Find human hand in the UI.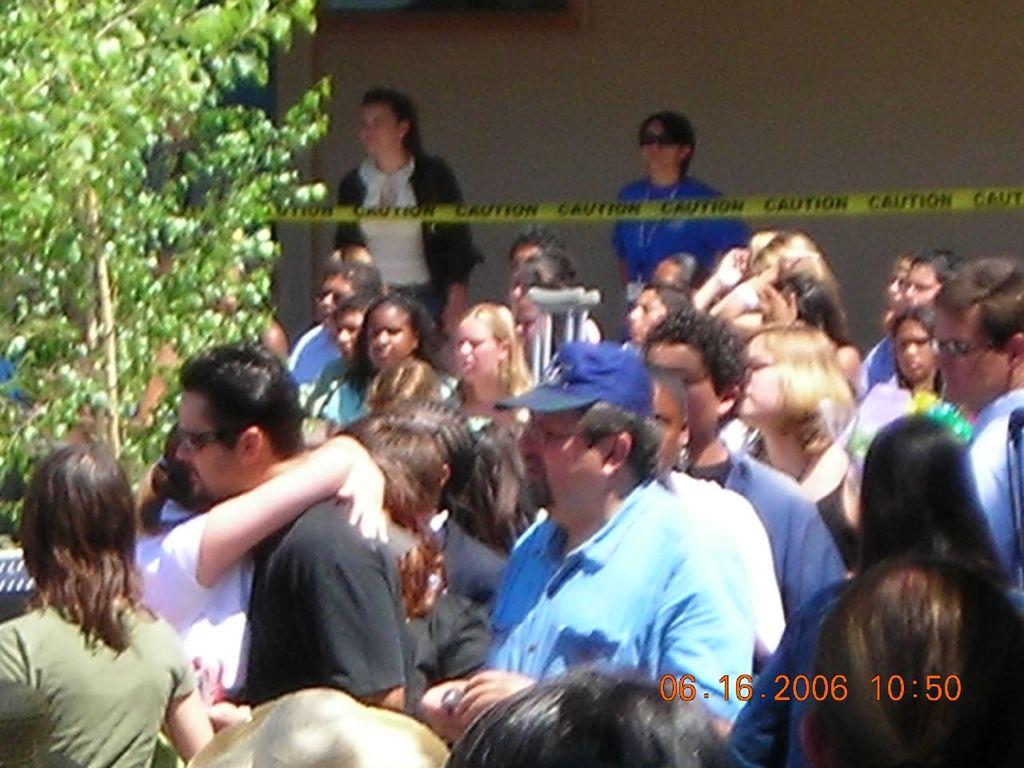
UI element at Rect(207, 696, 251, 734).
